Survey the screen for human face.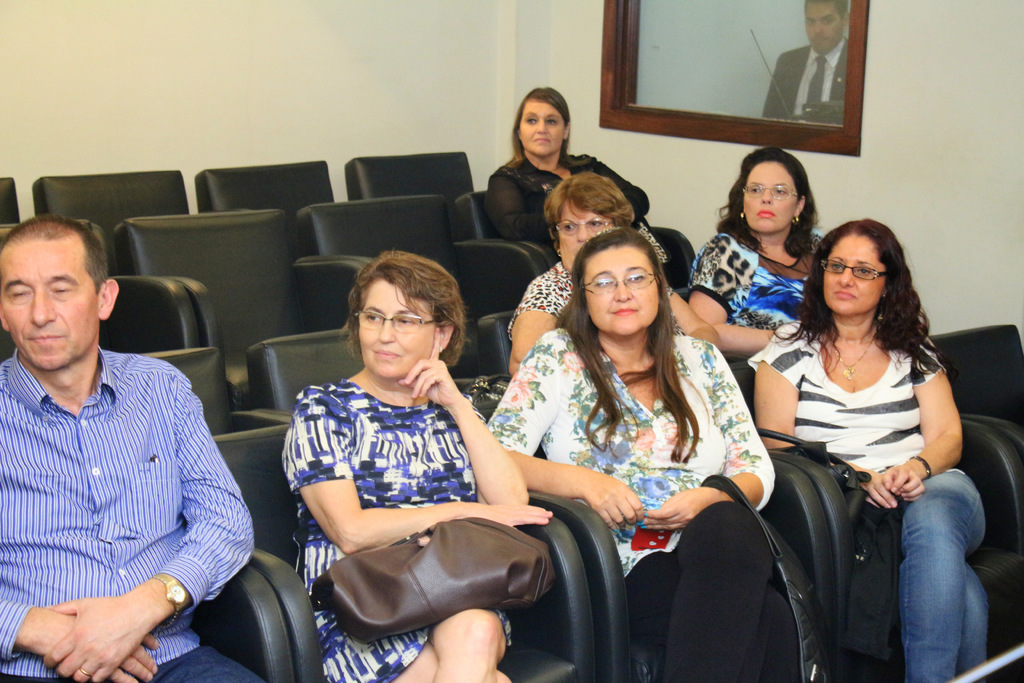
Survey found: BBox(740, 157, 801, 233).
